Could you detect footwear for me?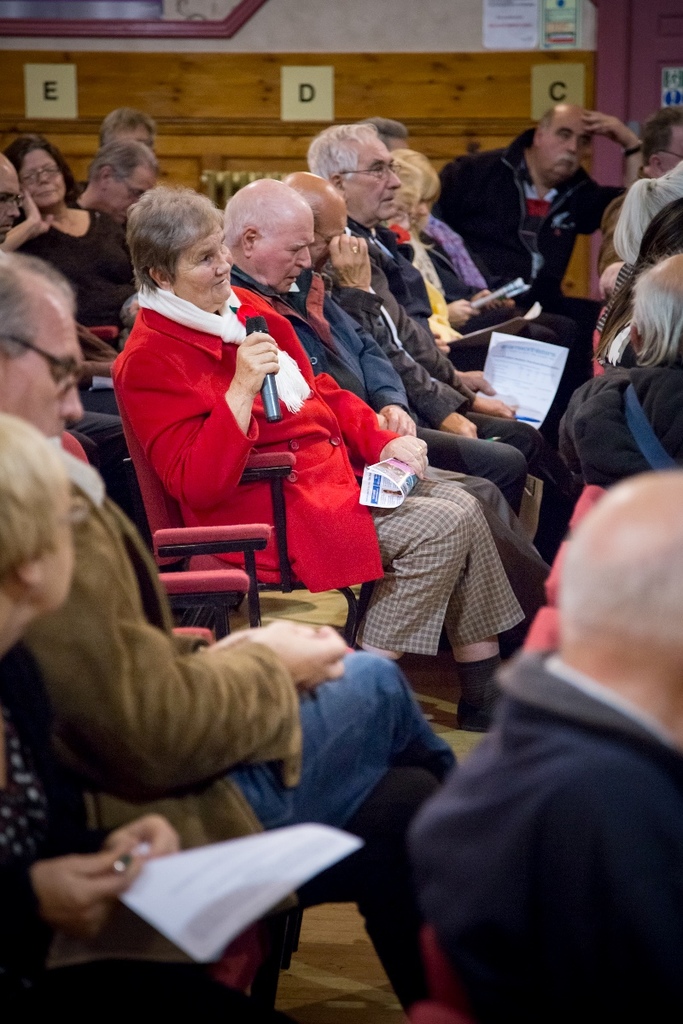
Detection result: 456/660/505/734.
